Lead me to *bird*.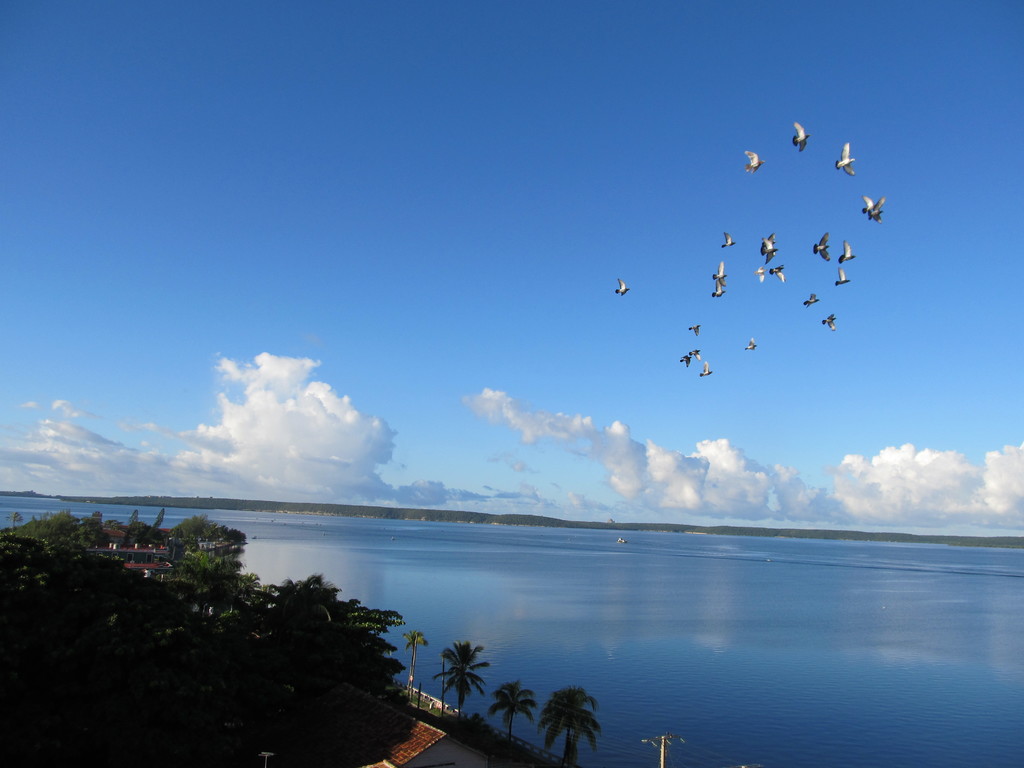
Lead to (861,193,891,221).
